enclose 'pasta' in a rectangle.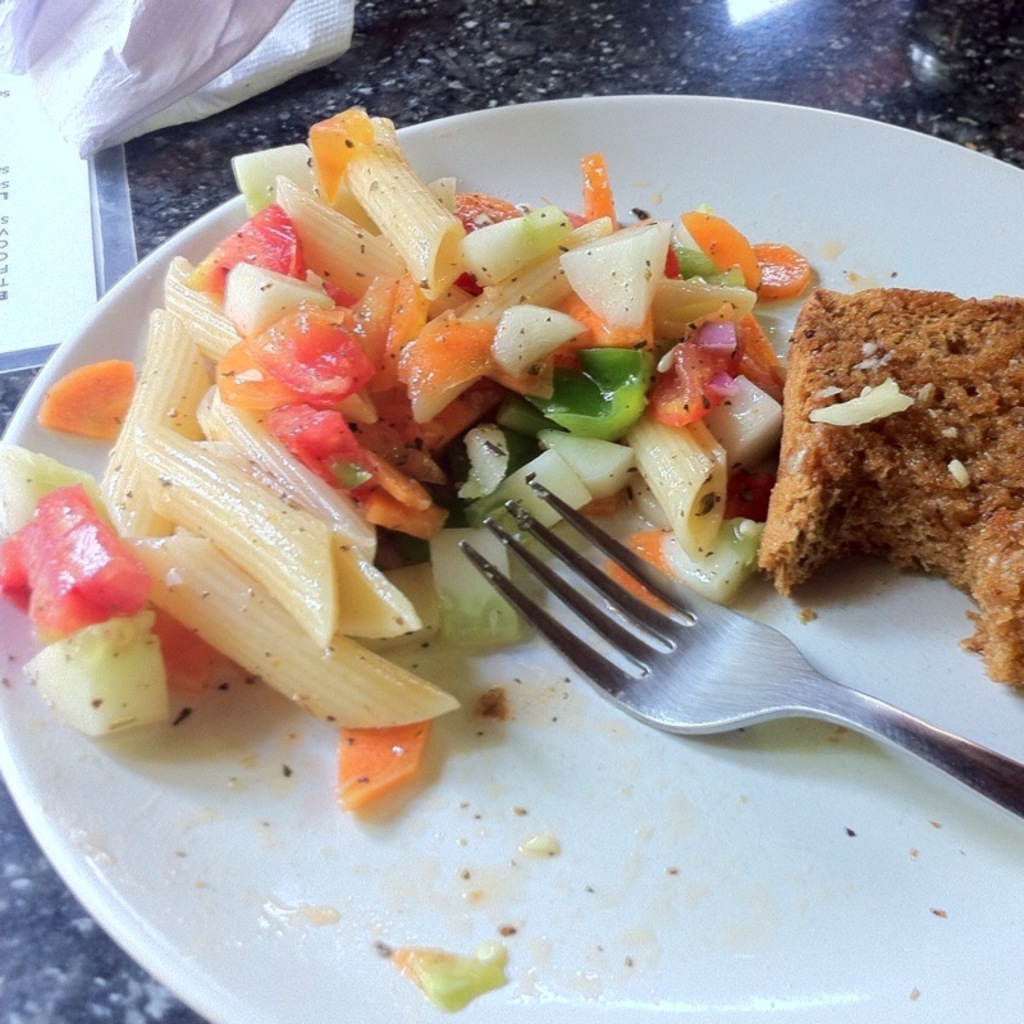
left=20, top=115, right=856, bottom=781.
